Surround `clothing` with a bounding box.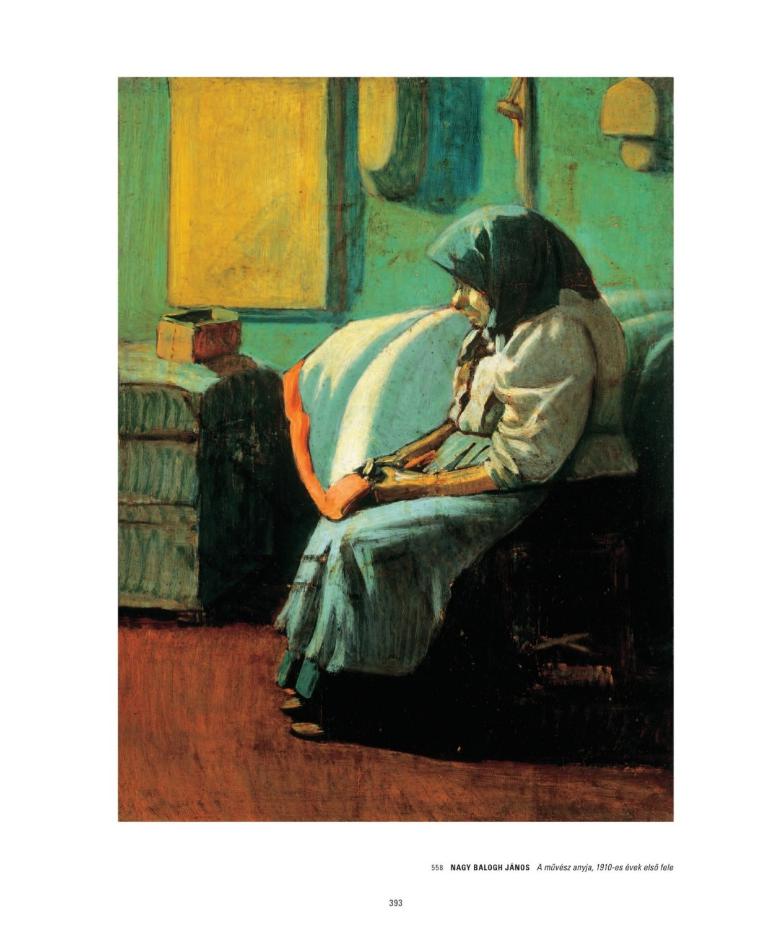
Rect(273, 190, 639, 716).
